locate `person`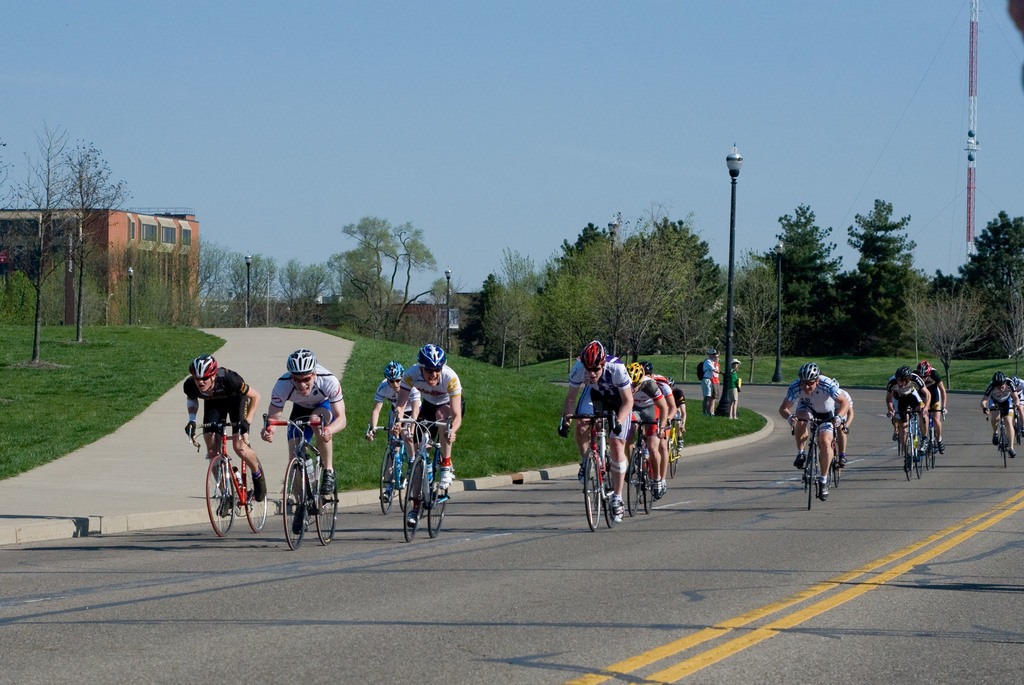
[x1=549, y1=330, x2=636, y2=524]
